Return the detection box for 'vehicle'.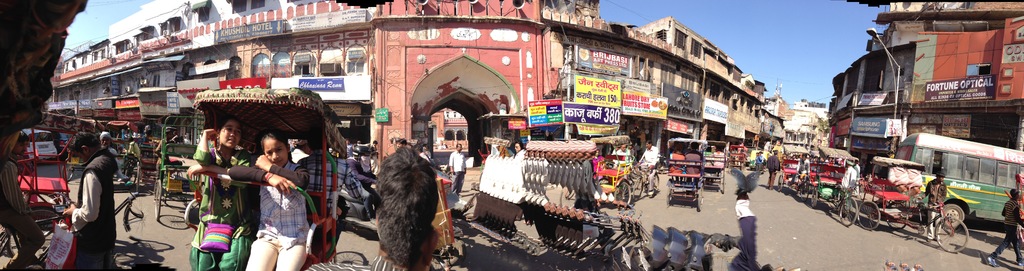
Rect(0, 107, 150, 270).
